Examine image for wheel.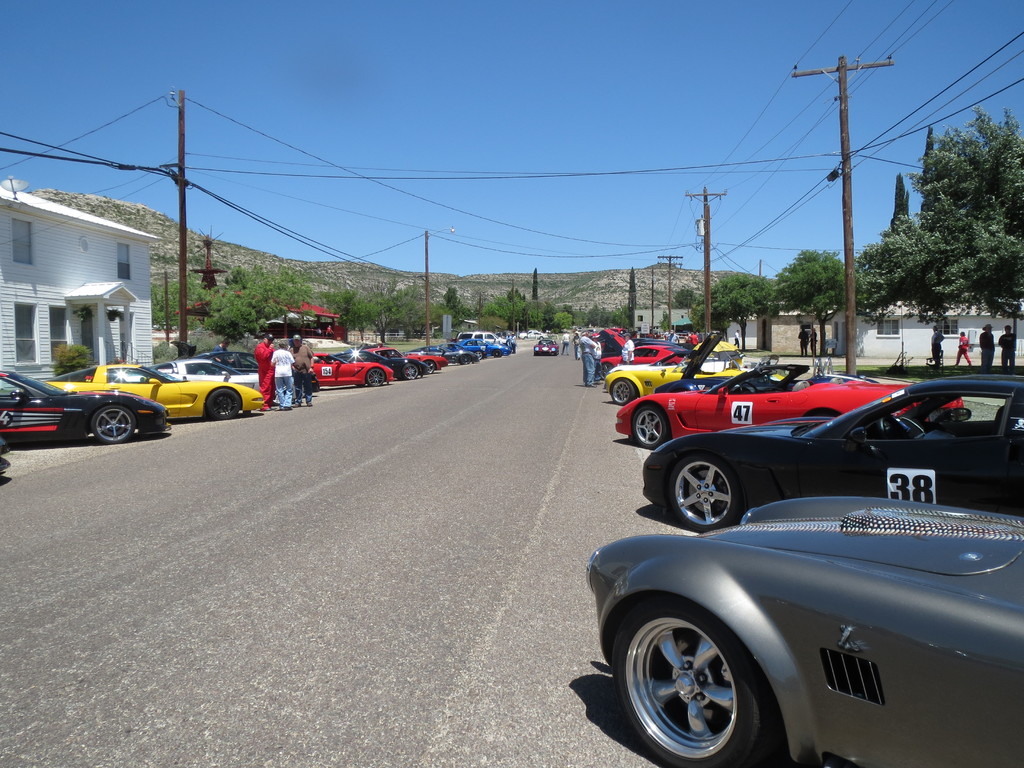
Examination result: crop(664, 448, 747, 541).
